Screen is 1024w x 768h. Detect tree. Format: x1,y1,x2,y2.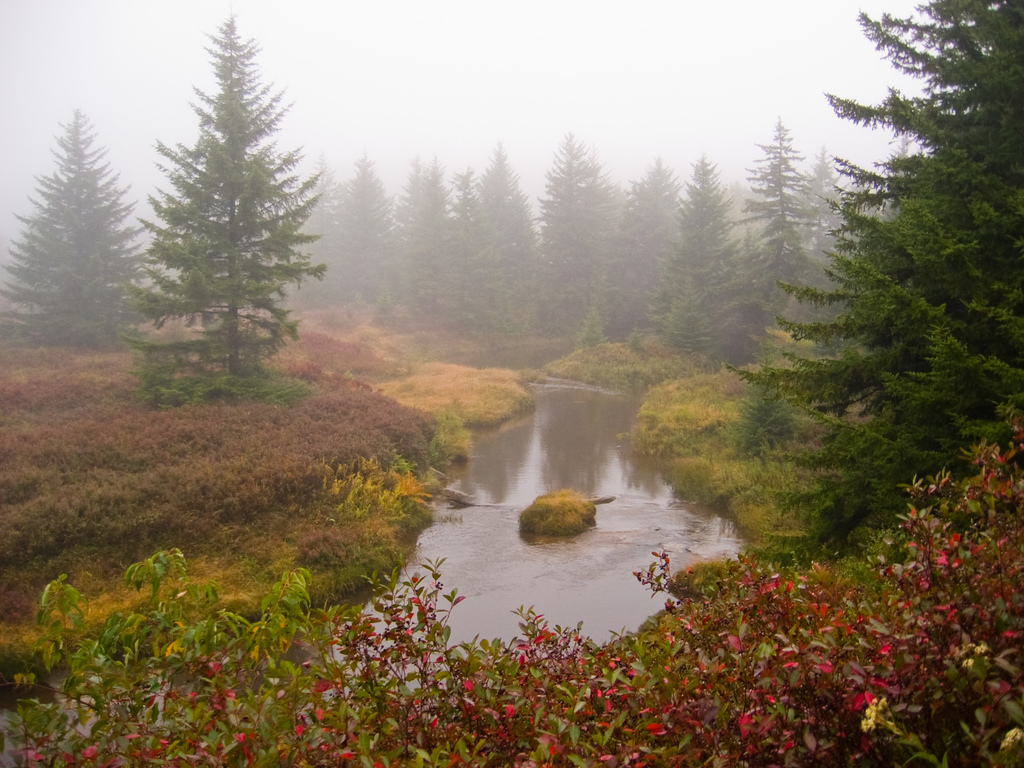
472,138,547,331.
